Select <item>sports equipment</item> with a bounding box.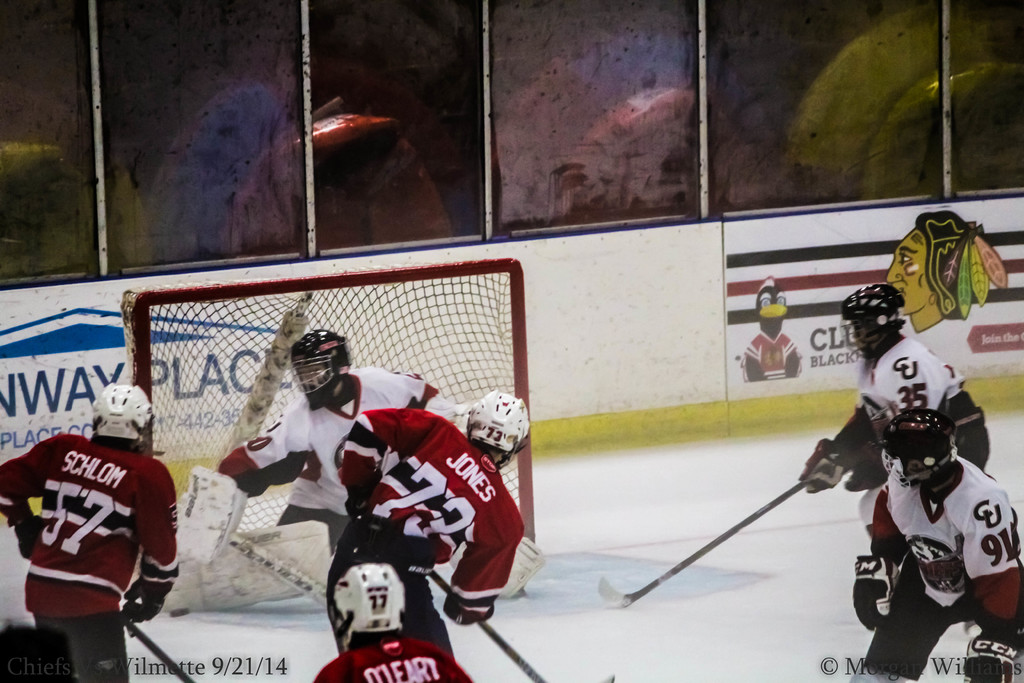
box(118, 262, 534, 542).
